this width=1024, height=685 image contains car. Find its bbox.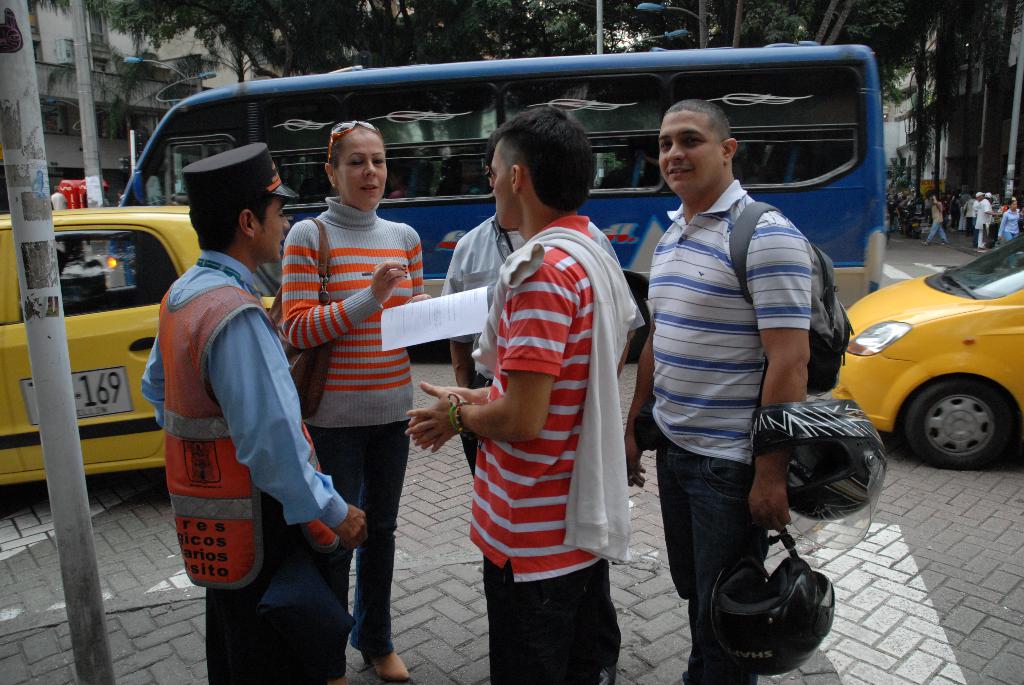
l=0, t=206, r=284, b=489.
